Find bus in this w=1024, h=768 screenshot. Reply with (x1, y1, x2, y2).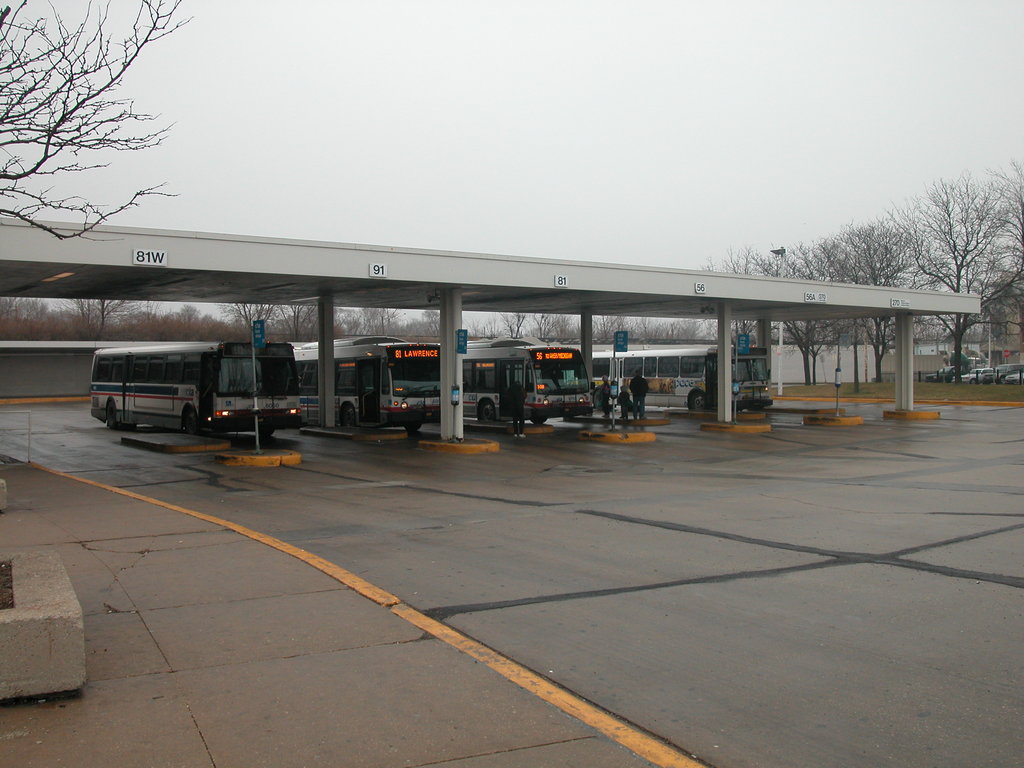
(89, 342, 300, 437).
